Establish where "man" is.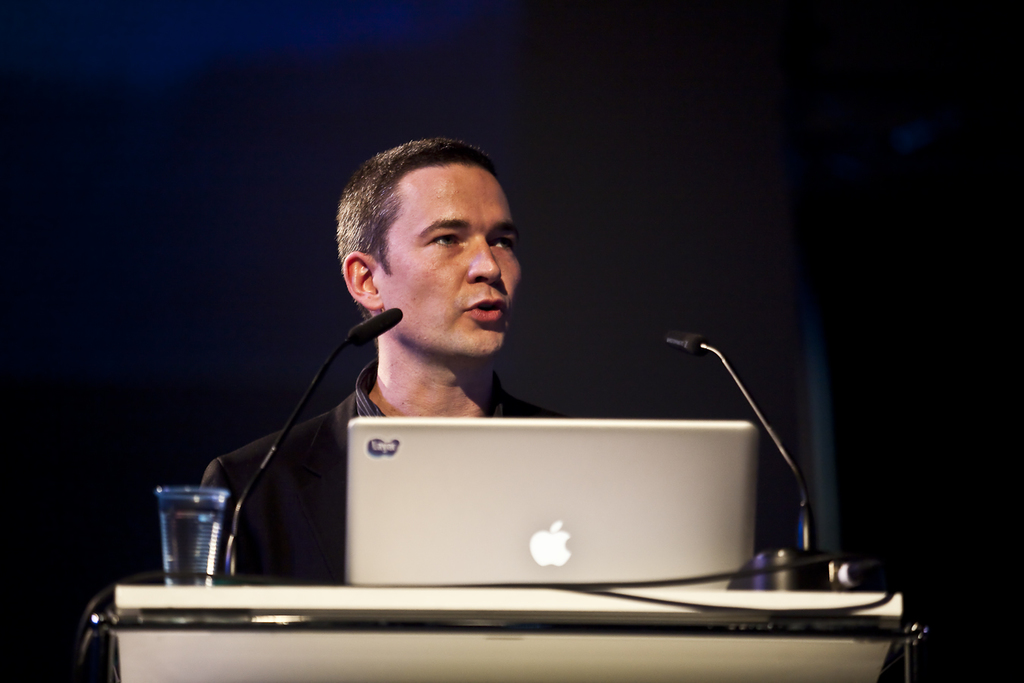
Established at BBox(141, 140, 831, 616).
